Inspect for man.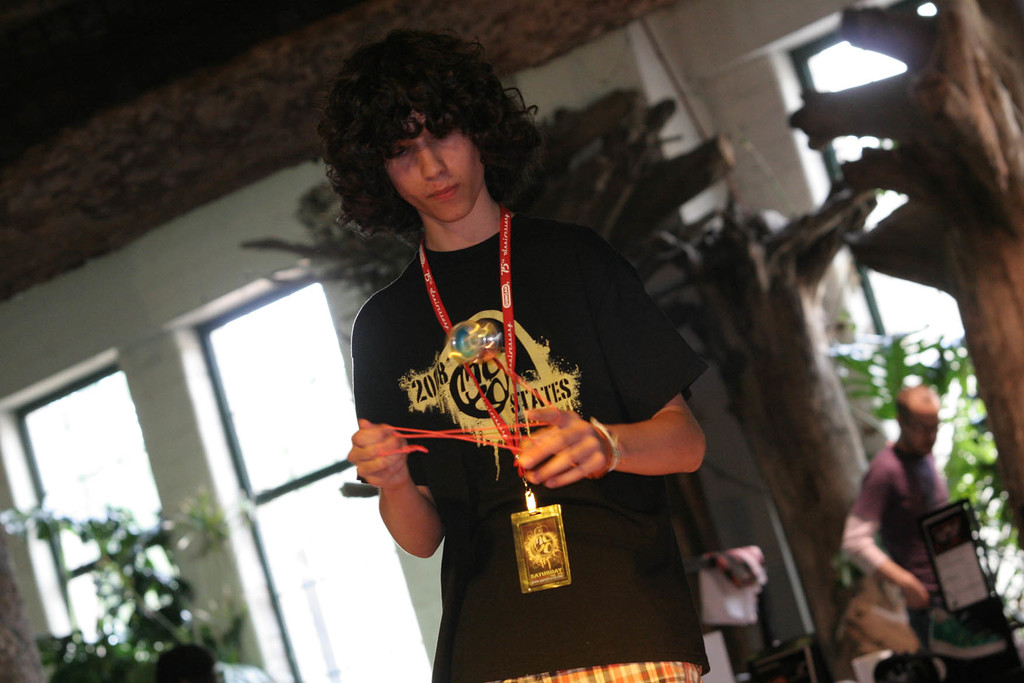
Inspection: (831,354,991,670).
